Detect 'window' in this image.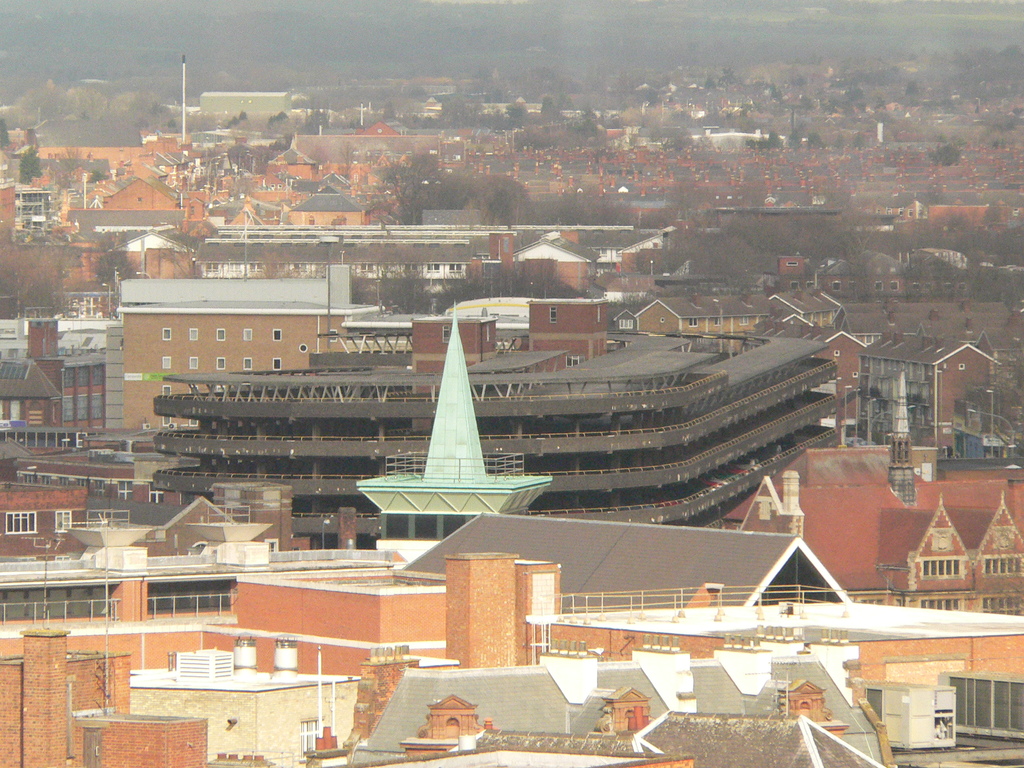
Detection: detection(166, 357, 167, 367).
